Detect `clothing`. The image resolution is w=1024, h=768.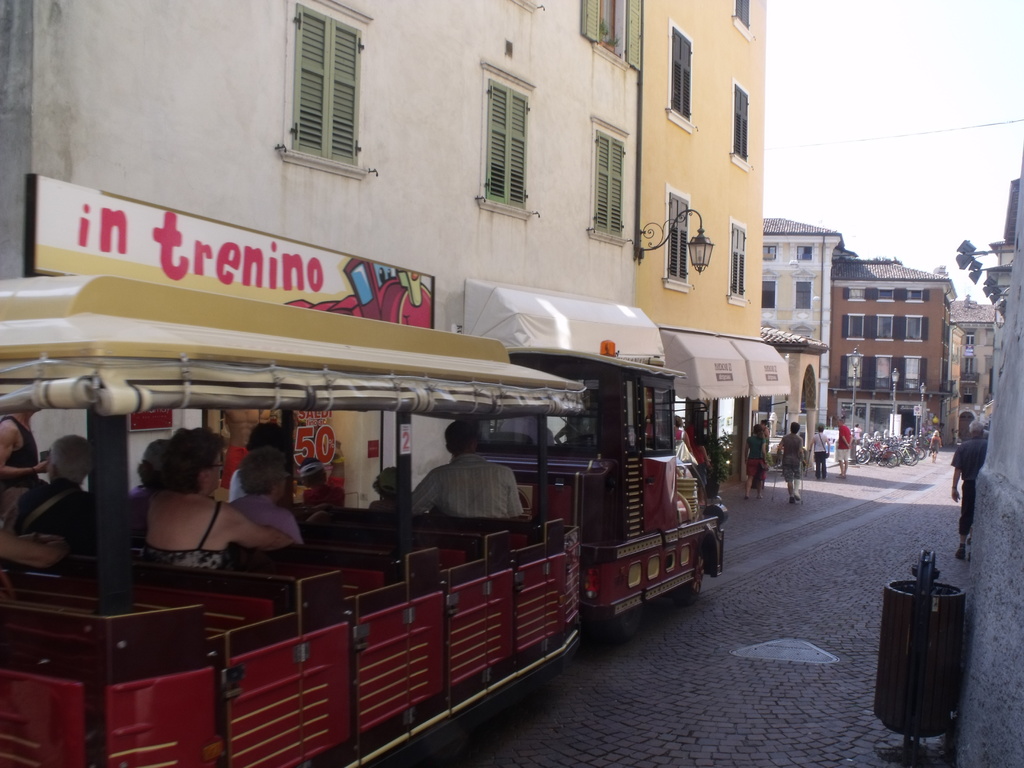
left=147, top=501, right=227, bottom=569.
